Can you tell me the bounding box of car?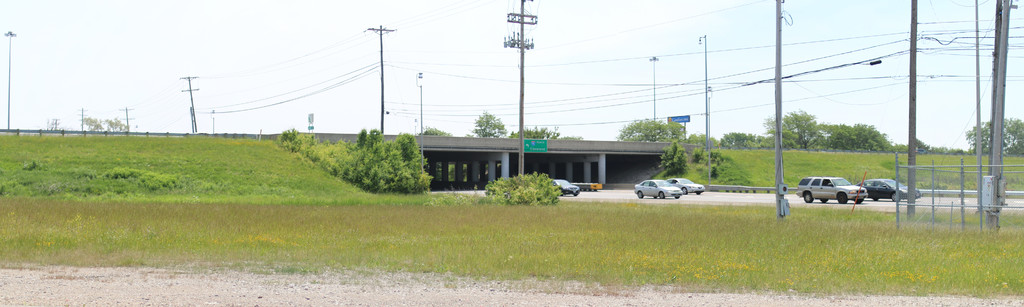
bbox=[796, 176, 867, 204].
